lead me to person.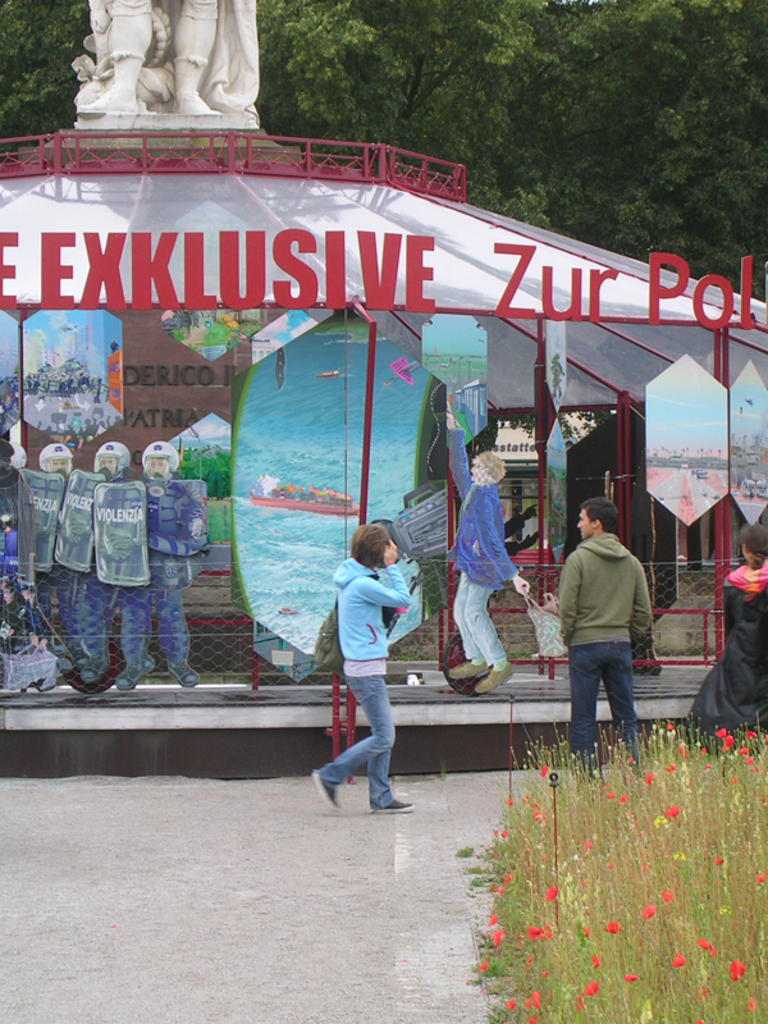
Lead to left=559, top=499, right=666, bottom=768.
